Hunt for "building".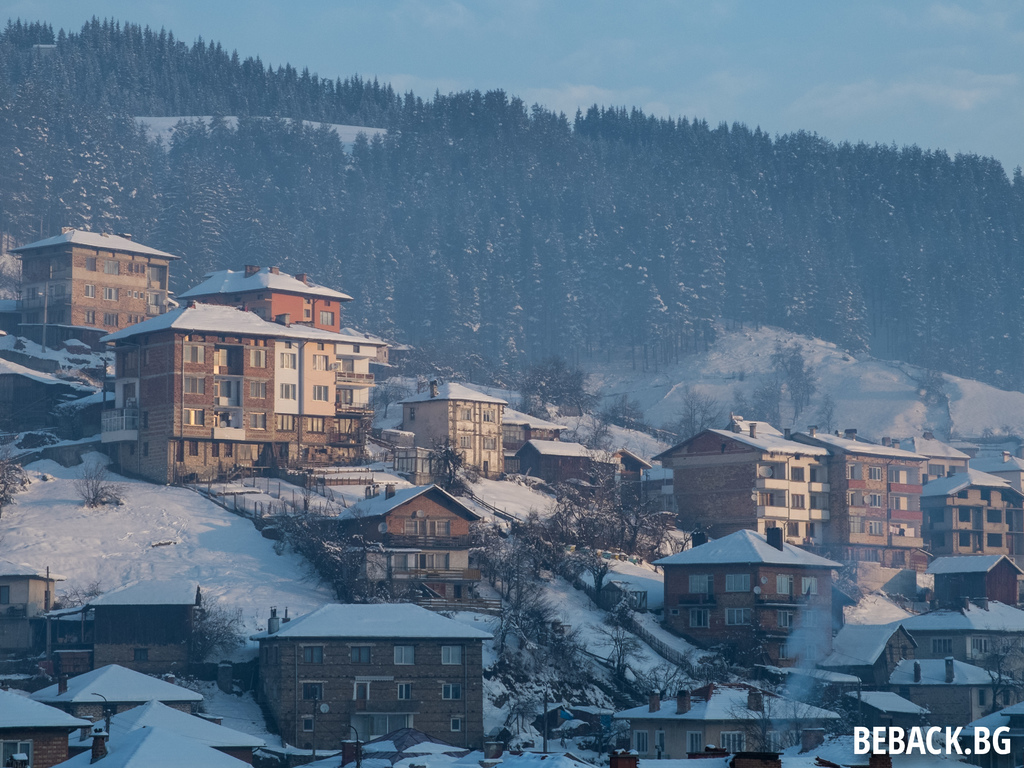
Hunted down at <region>609, 671, 847, 761</region>.
